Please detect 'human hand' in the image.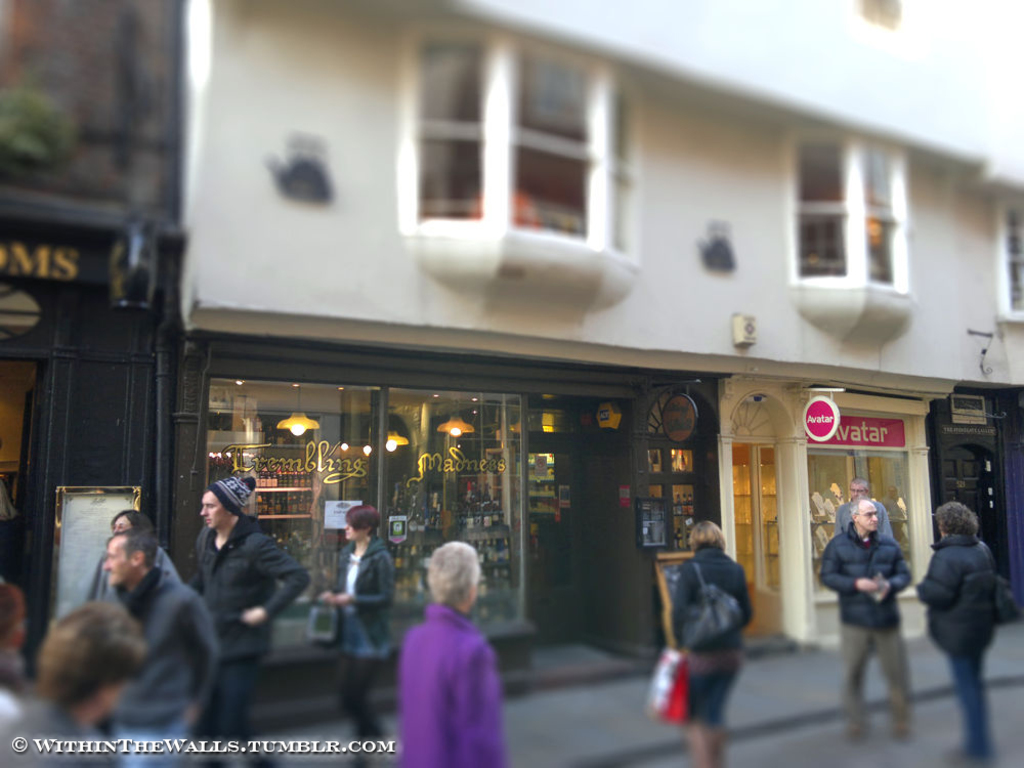
241/605/268/626.
